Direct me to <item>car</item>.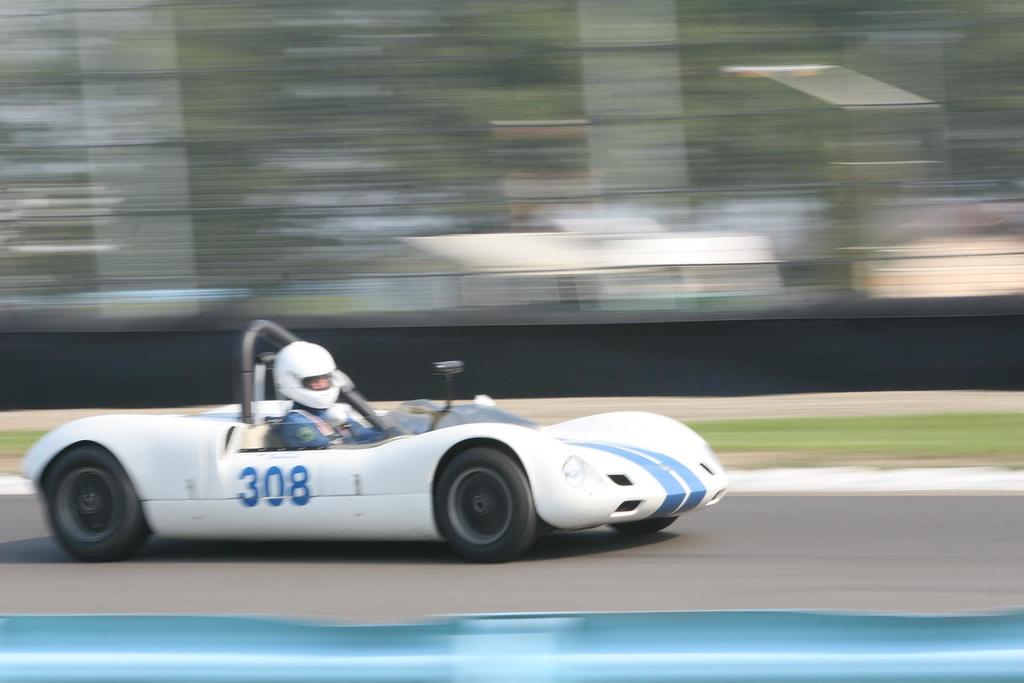
Direction: x1=0, y1=349, x2=737, y2=561.
